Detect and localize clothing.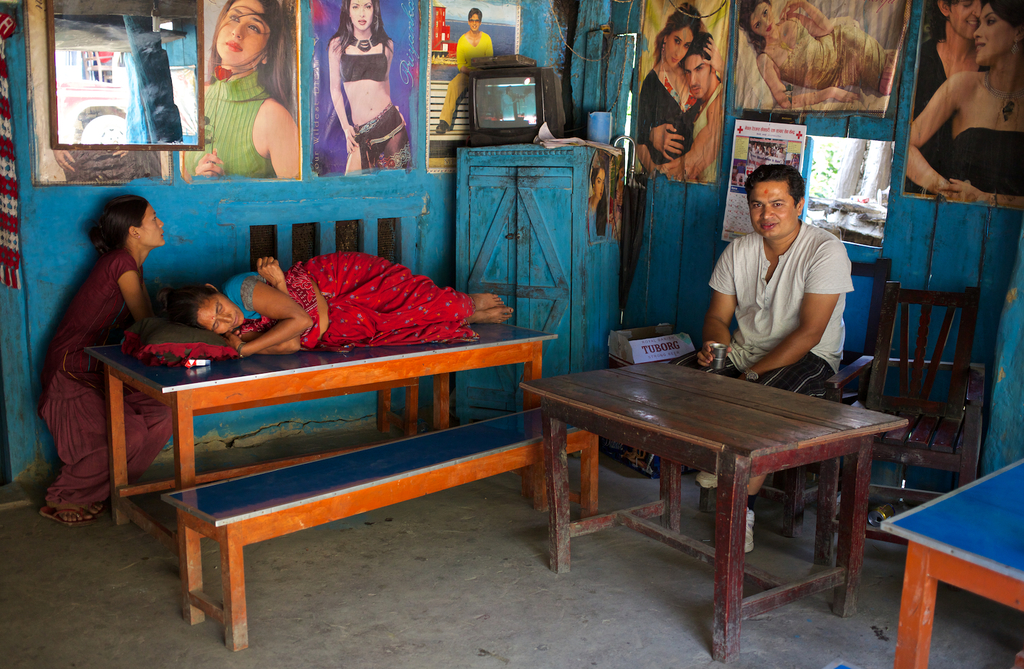
Localized at (x1=31, y1=236, x2=176, y2=512).
